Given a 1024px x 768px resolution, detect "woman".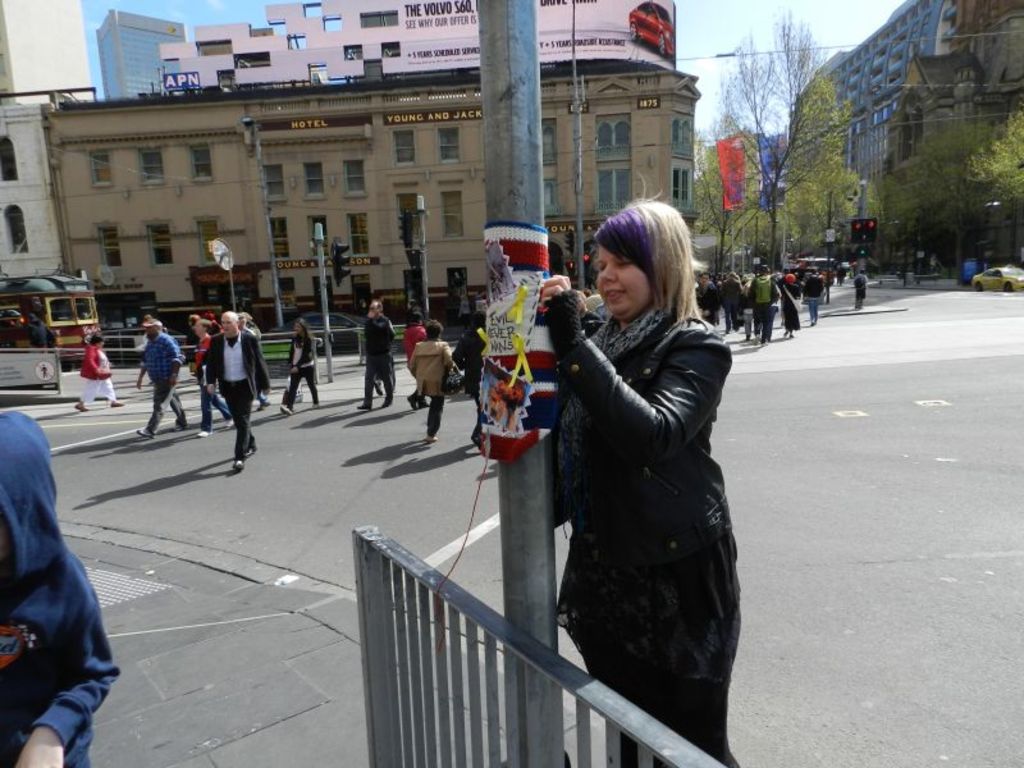
79,337,124,411.
